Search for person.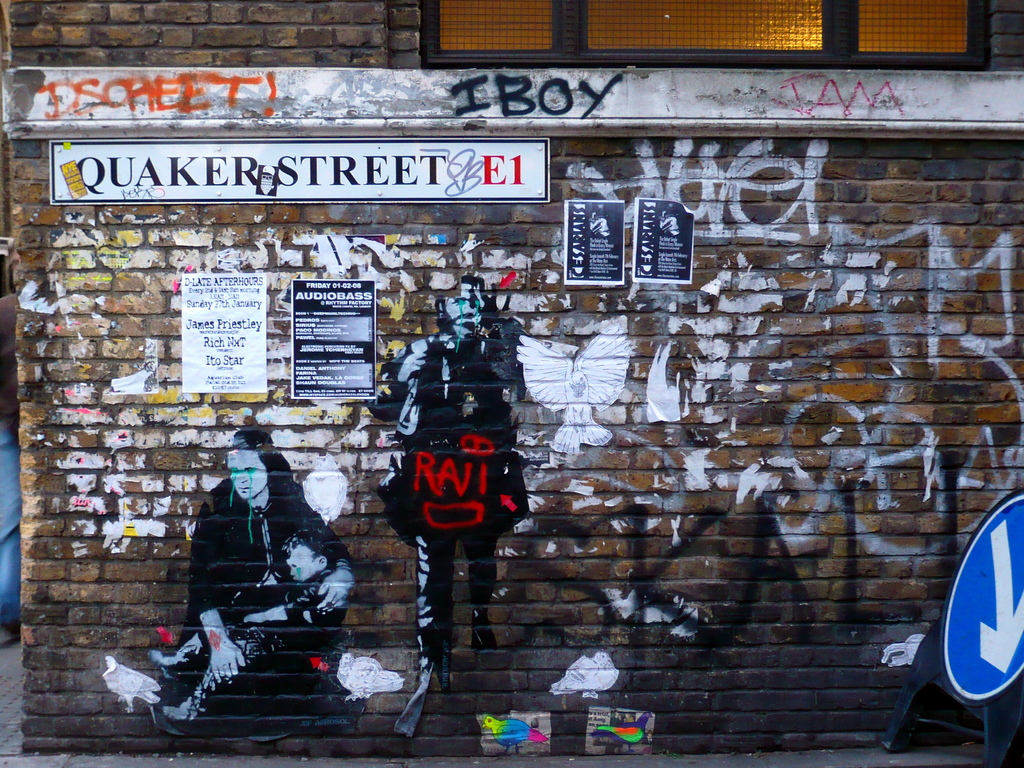
Found at [367,276,527,698].
